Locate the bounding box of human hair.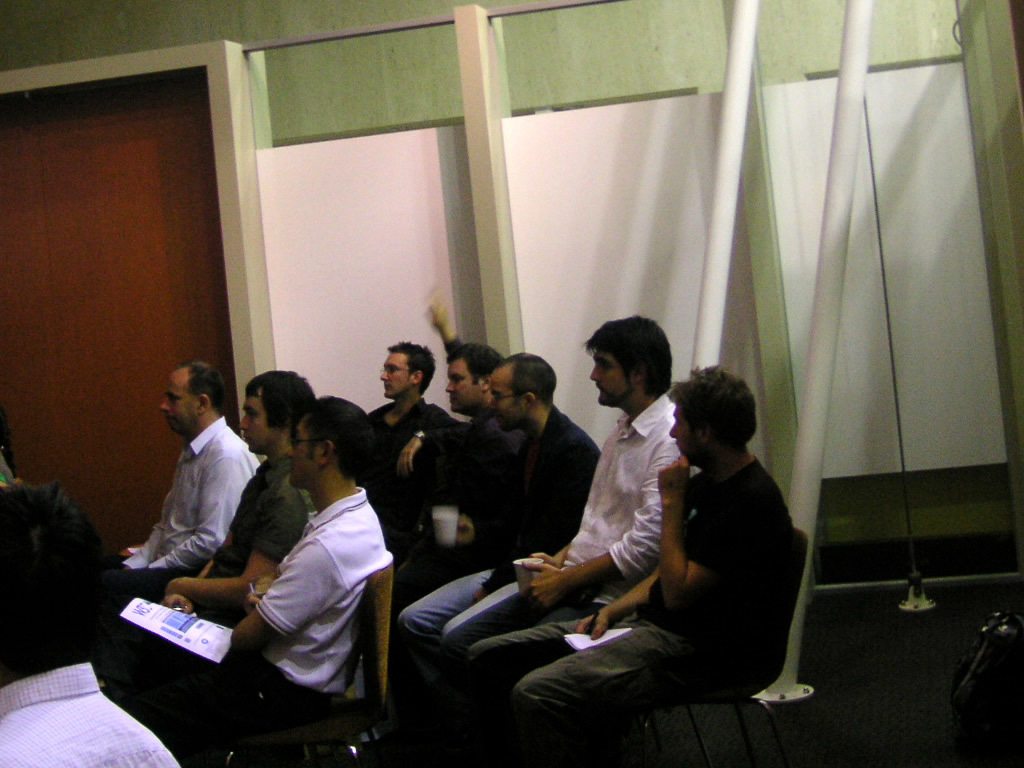
Bounding box: x1=0 y1=482 x2=110 y2=669.
